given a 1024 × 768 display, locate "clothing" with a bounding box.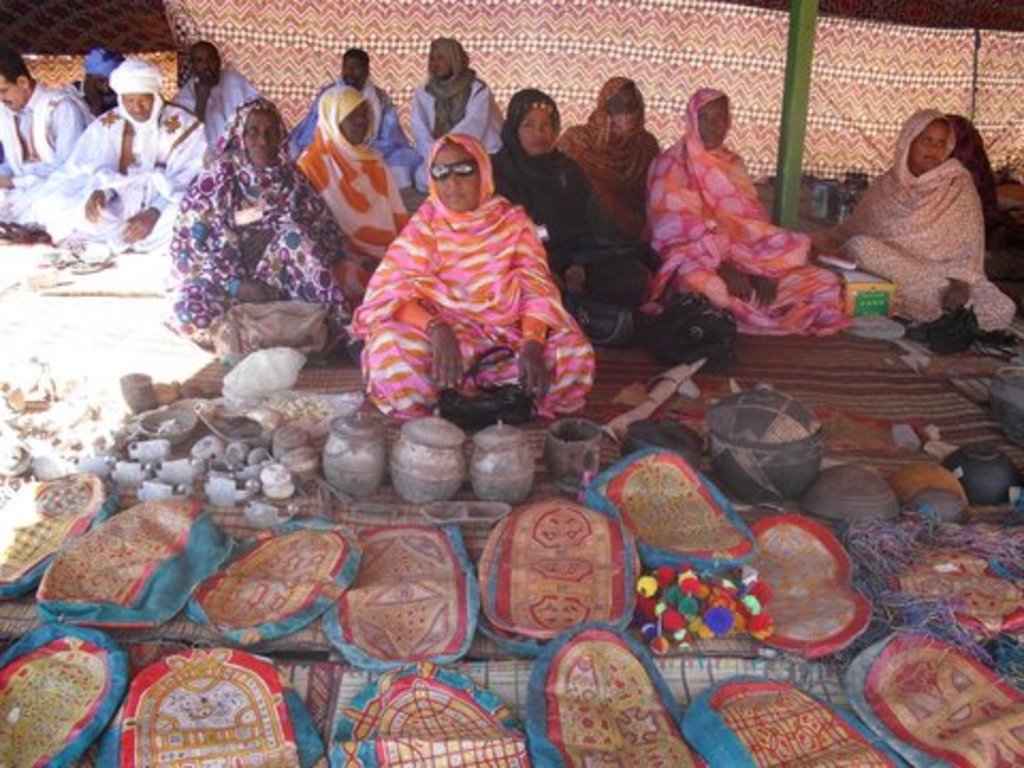
Located: (left=553, top=79, right=666, bottom=237).
